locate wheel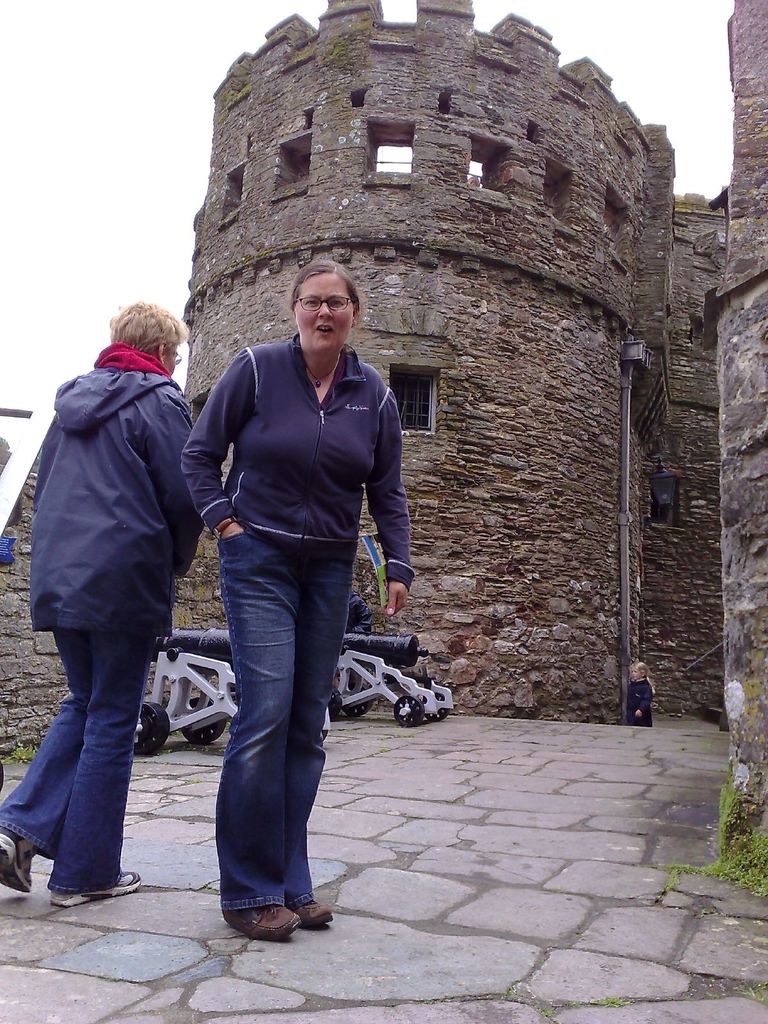
bbox=(132, 700, 171, 755)
